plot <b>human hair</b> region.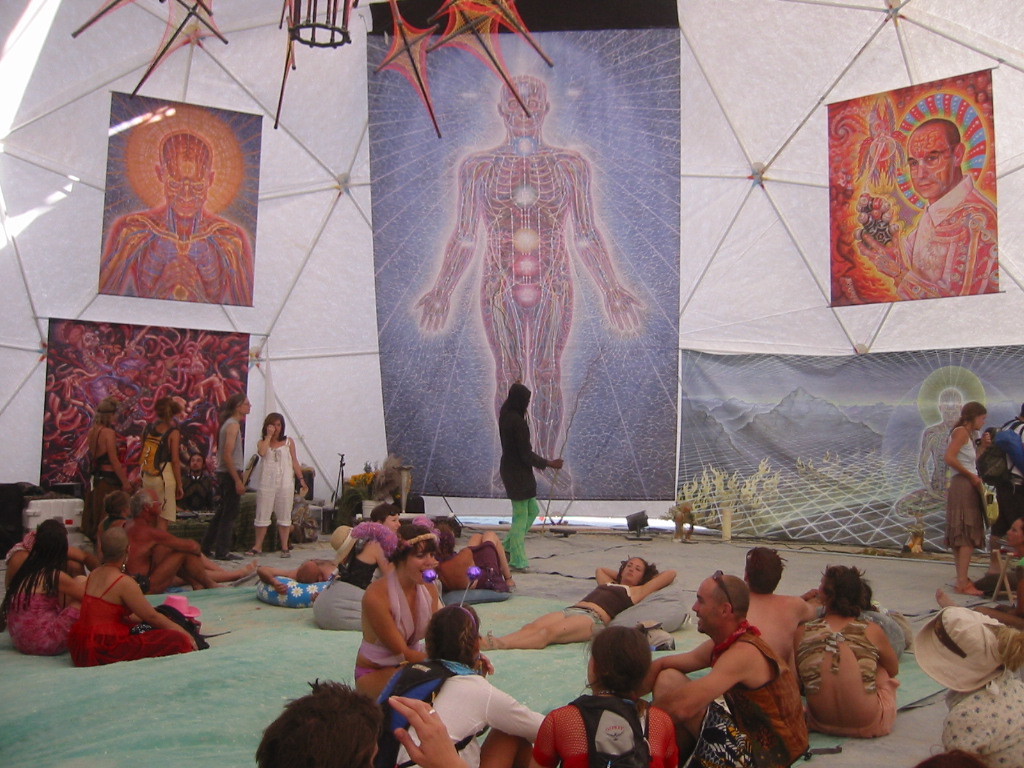
Plotted at (823,568,877,620).
